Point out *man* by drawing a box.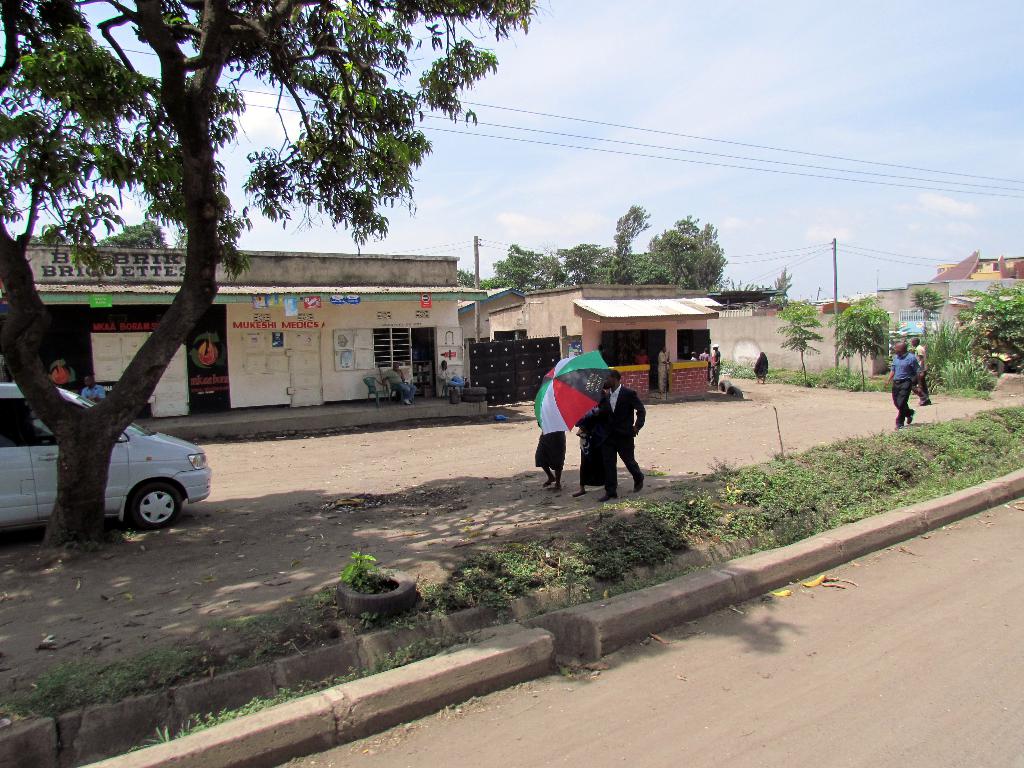
(x1=522, y1=346, x2=636, y2=500).
